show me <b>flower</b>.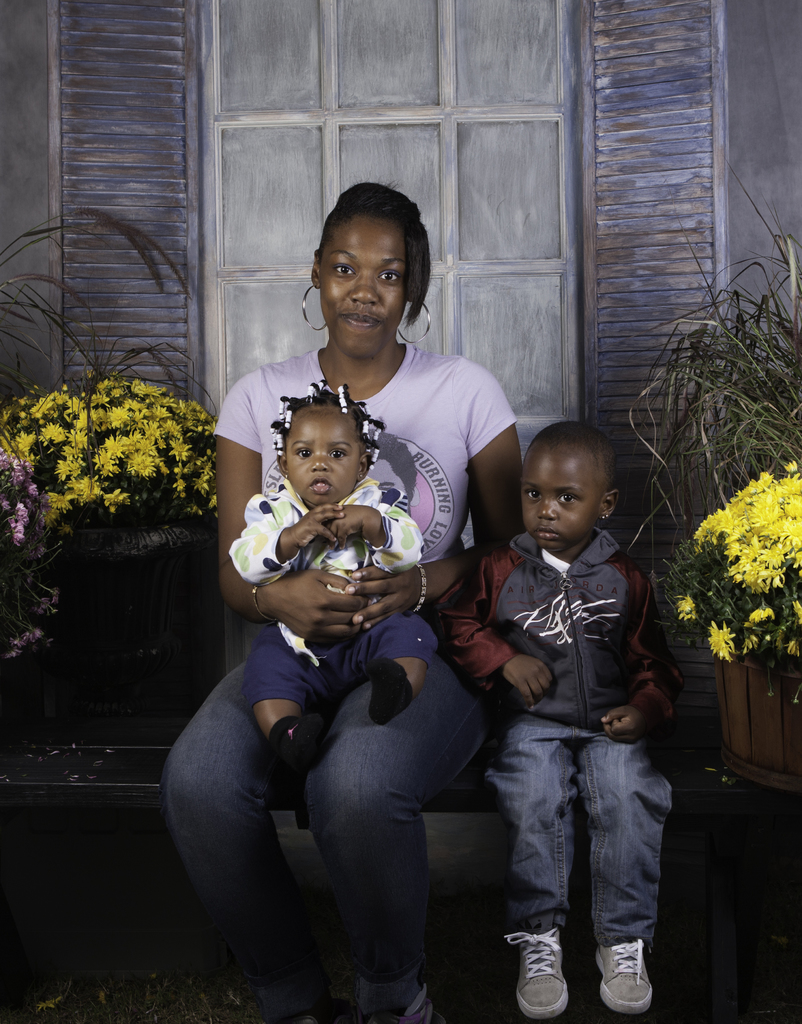
<b>flower</b> is here: rect(751, 610, 776, 620).
